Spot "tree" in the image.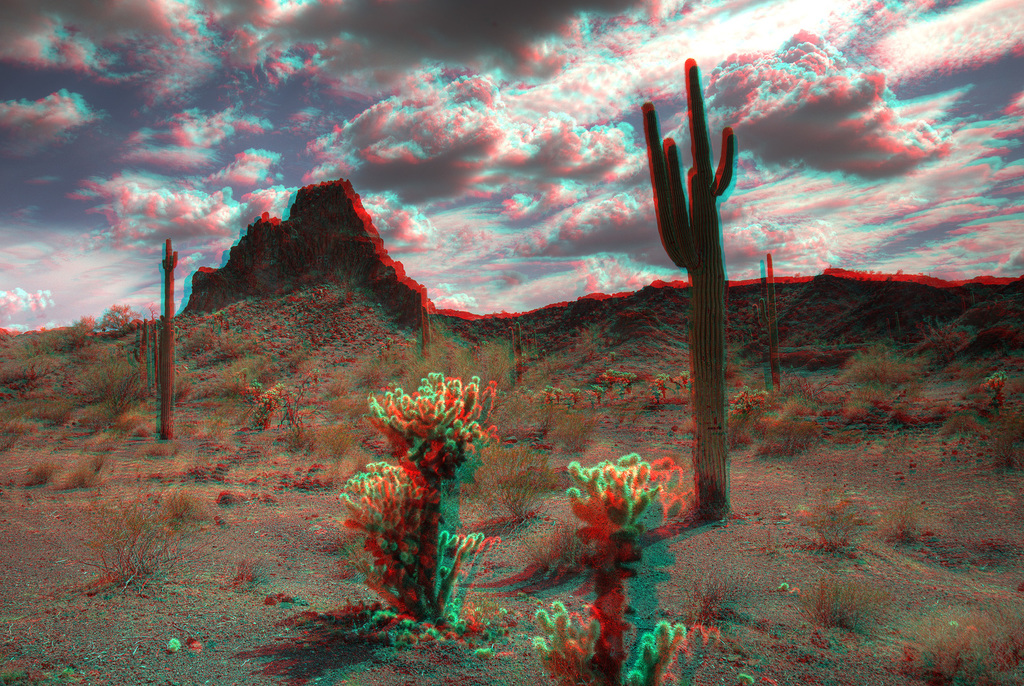
"tree" found at rect(97, 300, 132, 336).
